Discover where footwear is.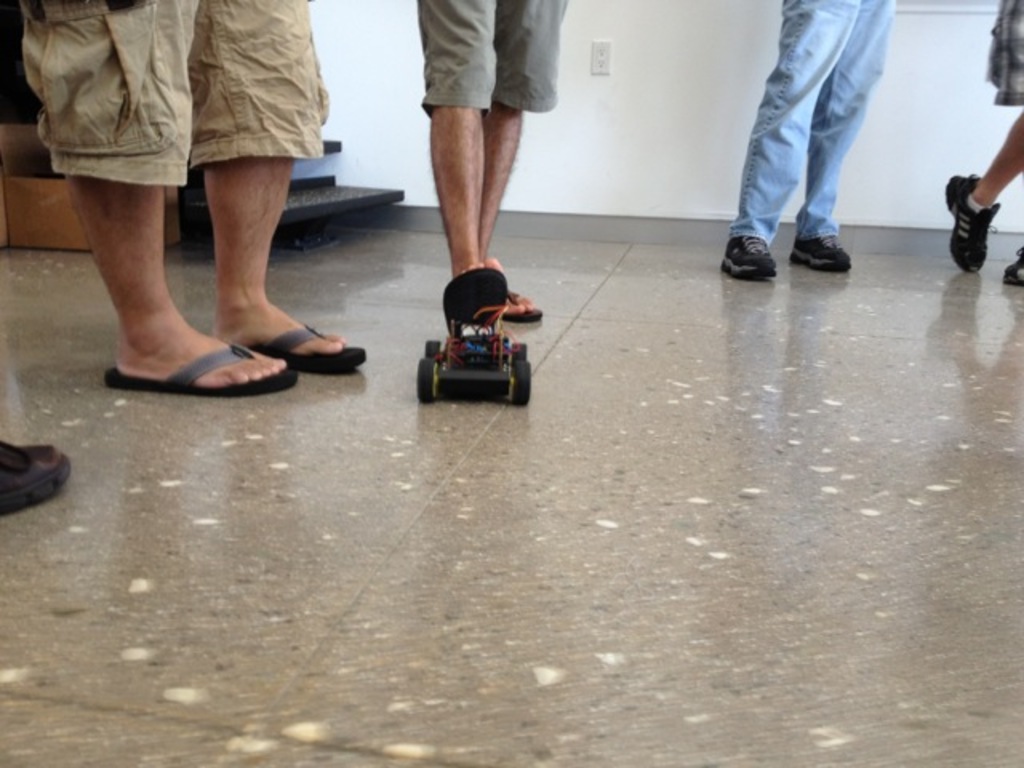
Discovered at 950 157 1014 264.
